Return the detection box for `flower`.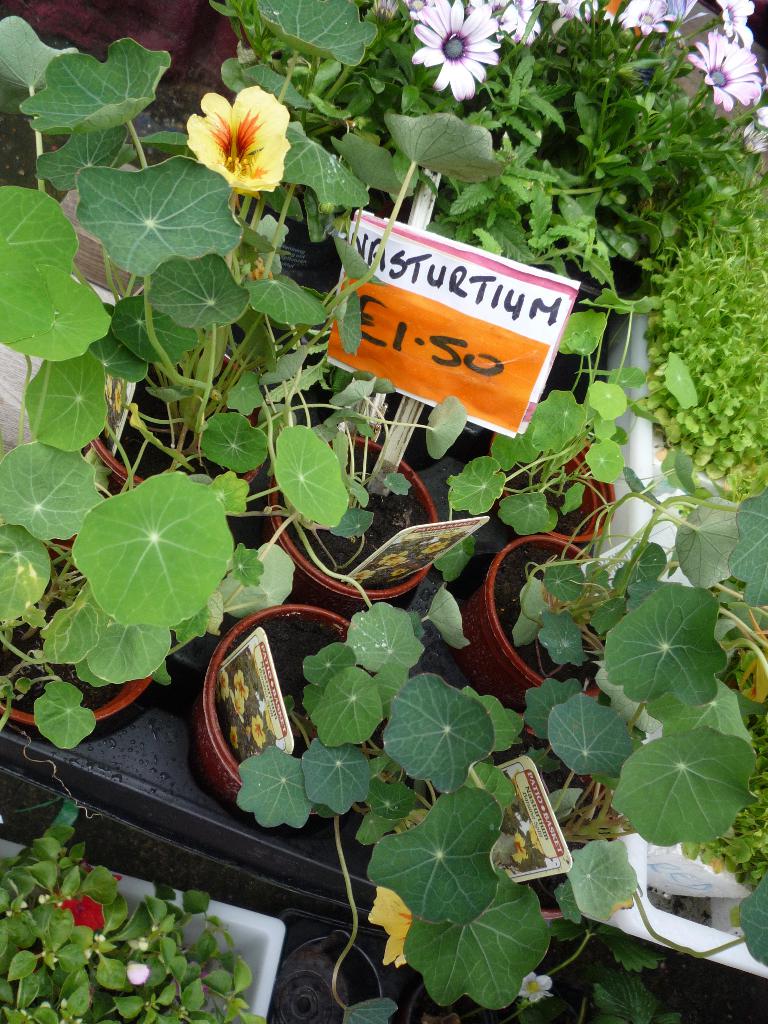
bbox(234, 668, 251, 701).
